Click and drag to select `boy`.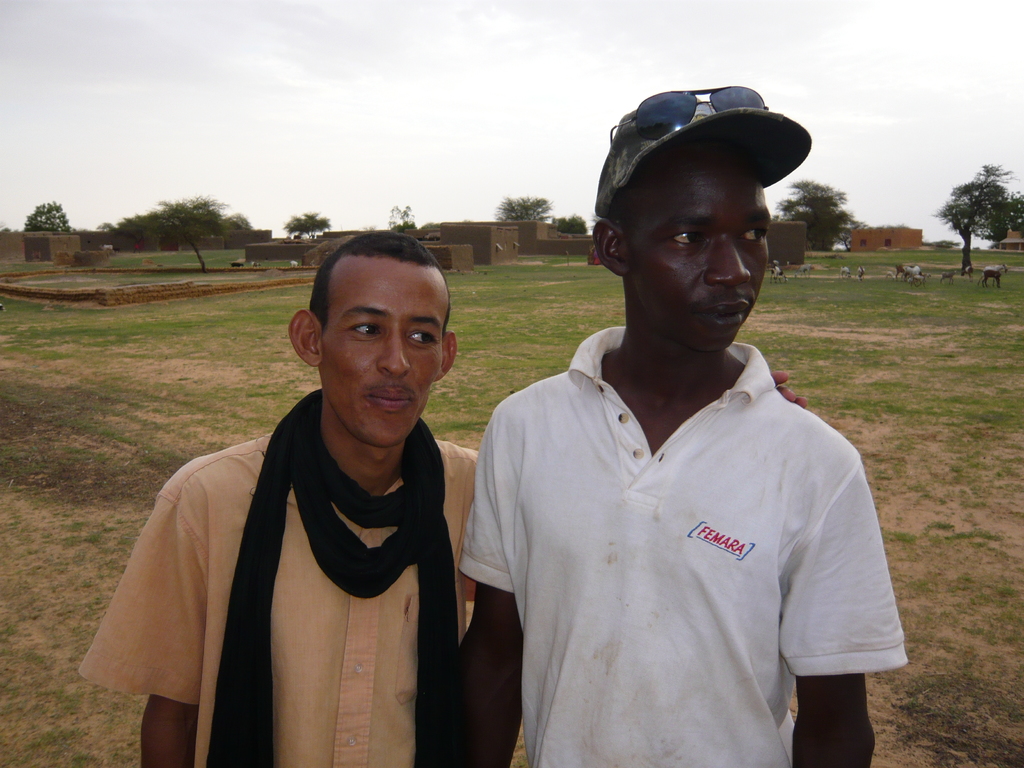
Selection: bbox=[438, 102, 908, 767].
